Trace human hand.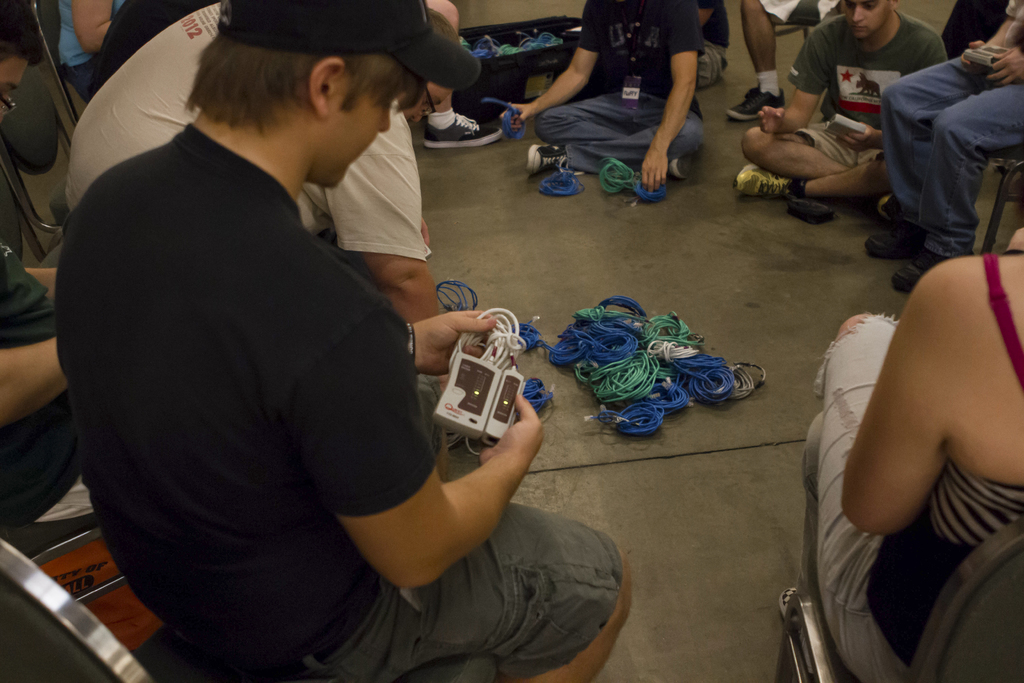
Traced to select_region(413, 304, 502, 377).
